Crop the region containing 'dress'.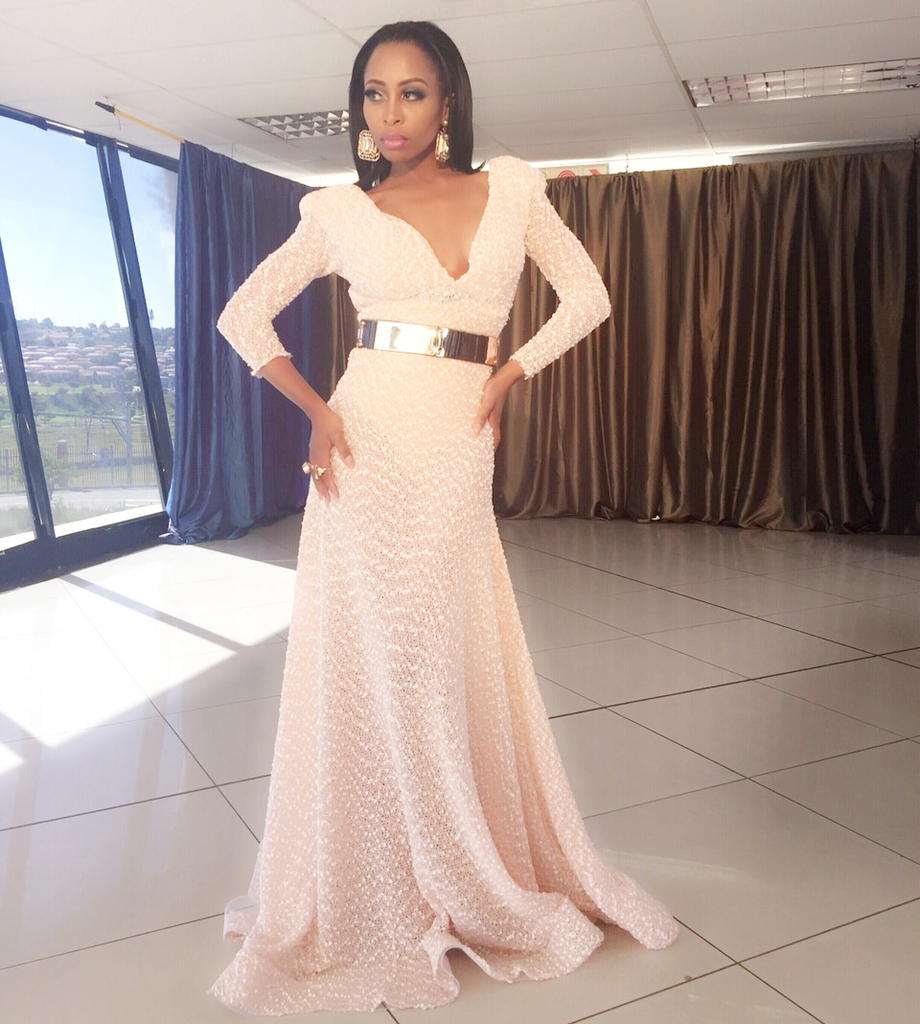
Crop region: (x1=212, y1=155, x2=675, y2=1013).
